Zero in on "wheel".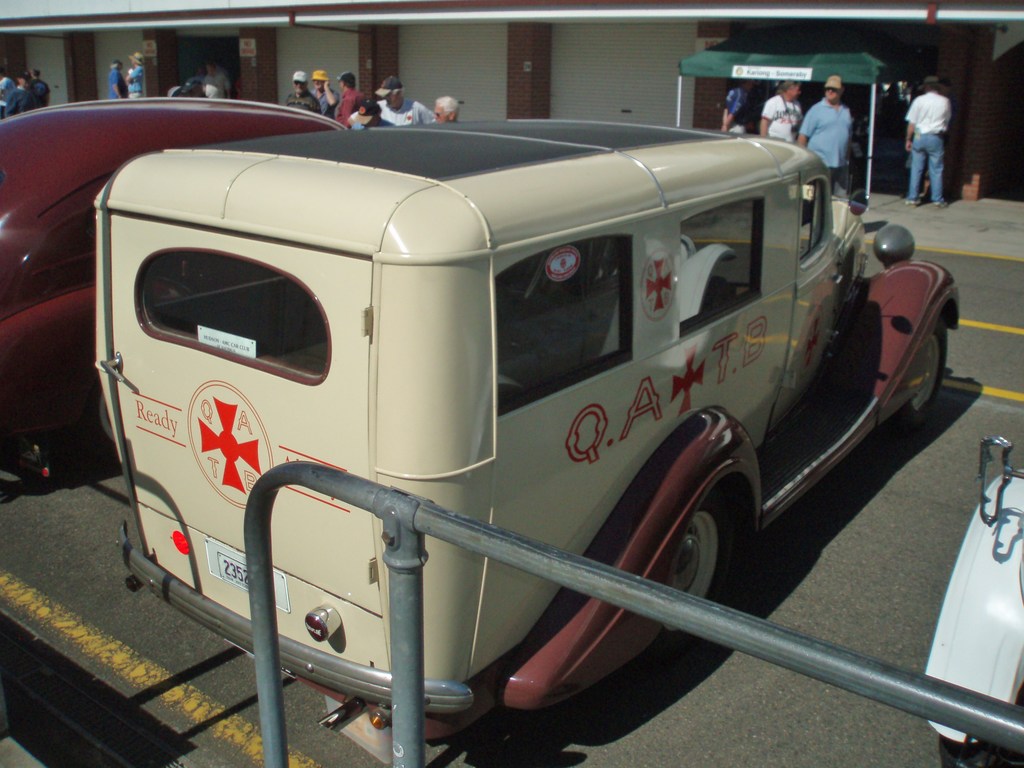
Zeroed in: detection(886, 319, 952, 436).
